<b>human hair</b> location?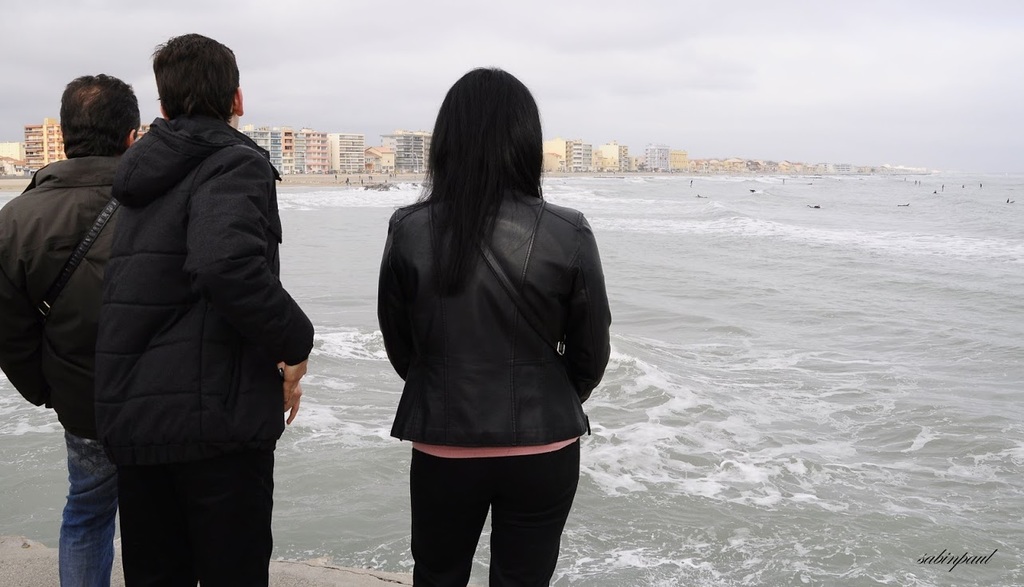
pyautogui.locateOnScreen(405, 65, 550, 248)
